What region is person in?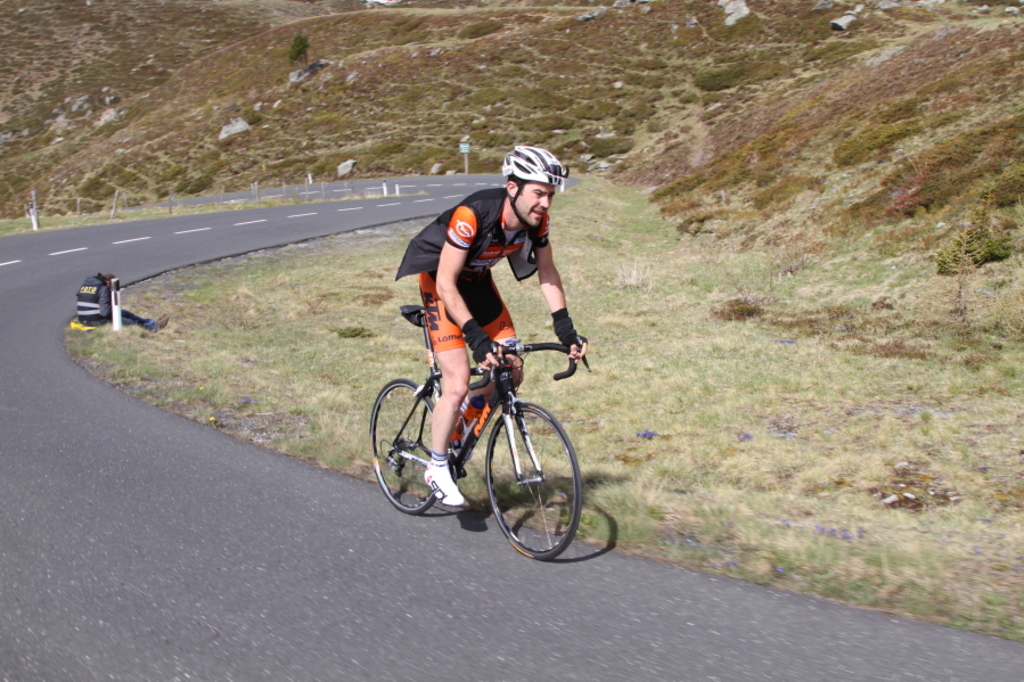
<box>386,159,590,480</box>.
